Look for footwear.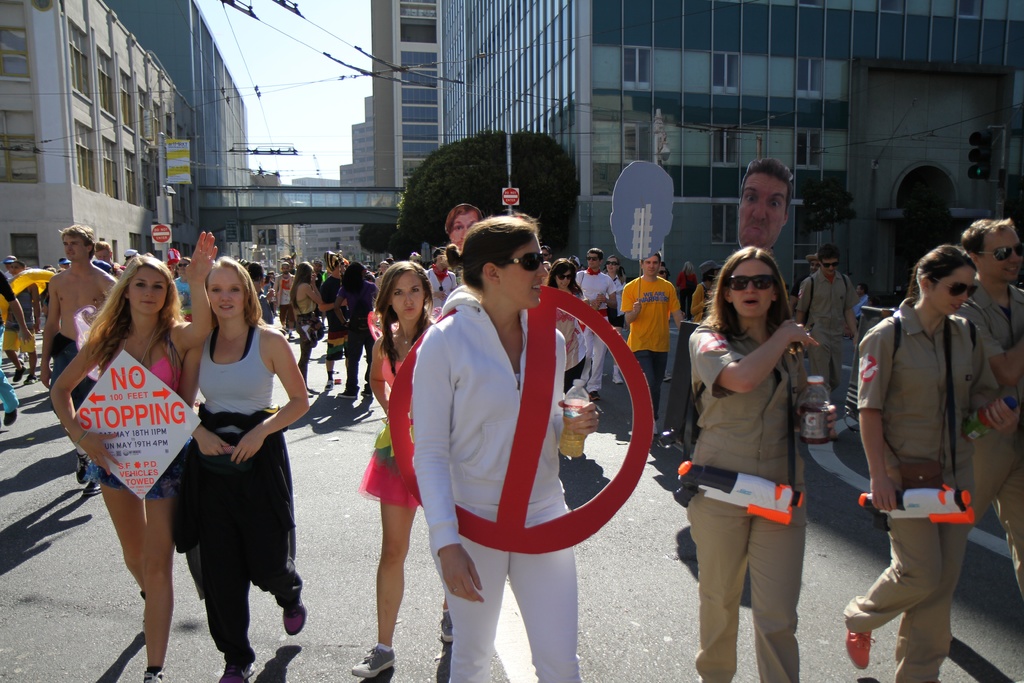
Found: (610, 370, 624, 384).
